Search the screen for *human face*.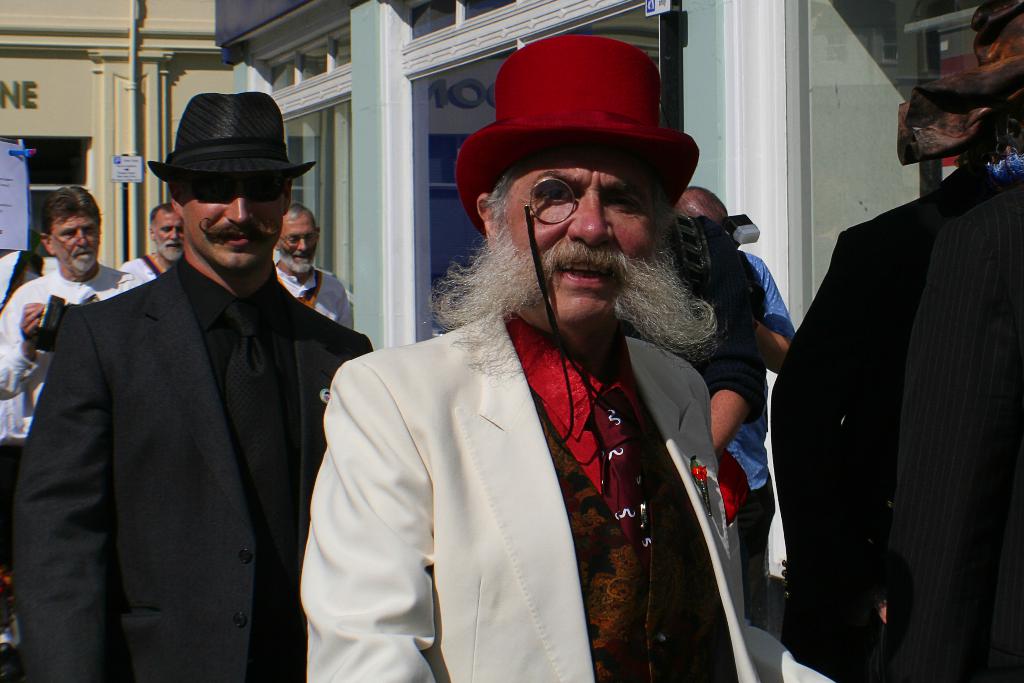
Found at (188,171,282,270).
